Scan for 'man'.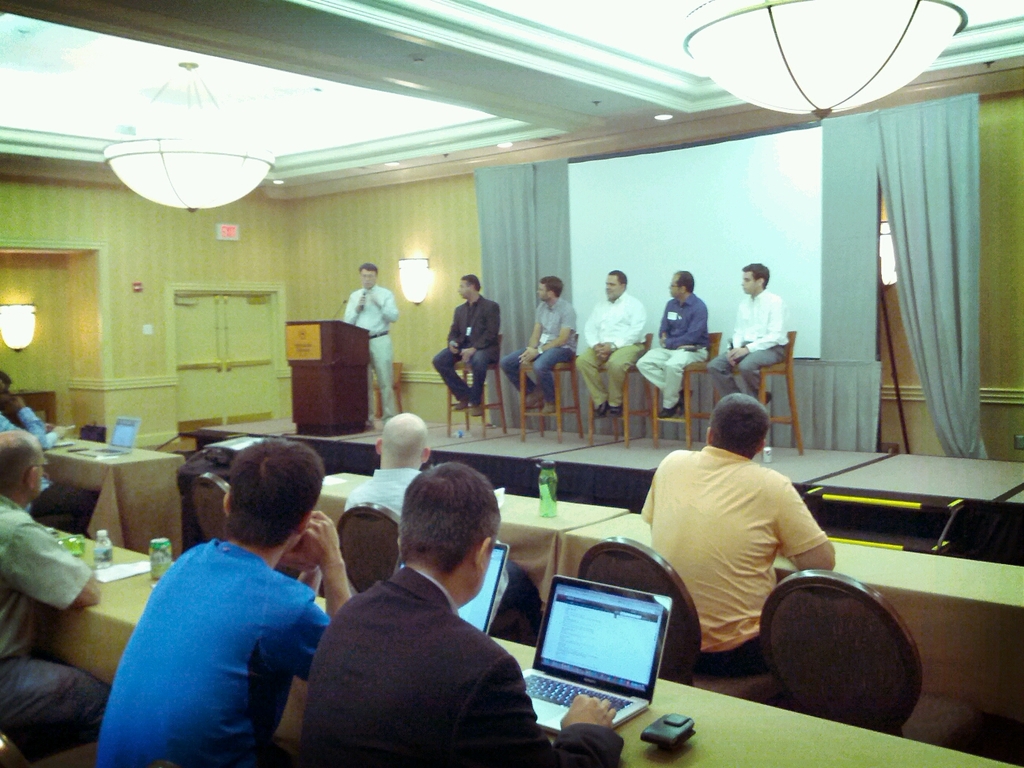
Scan result: pyautogui.locateOnScreen(635, 269, 710, 416).
